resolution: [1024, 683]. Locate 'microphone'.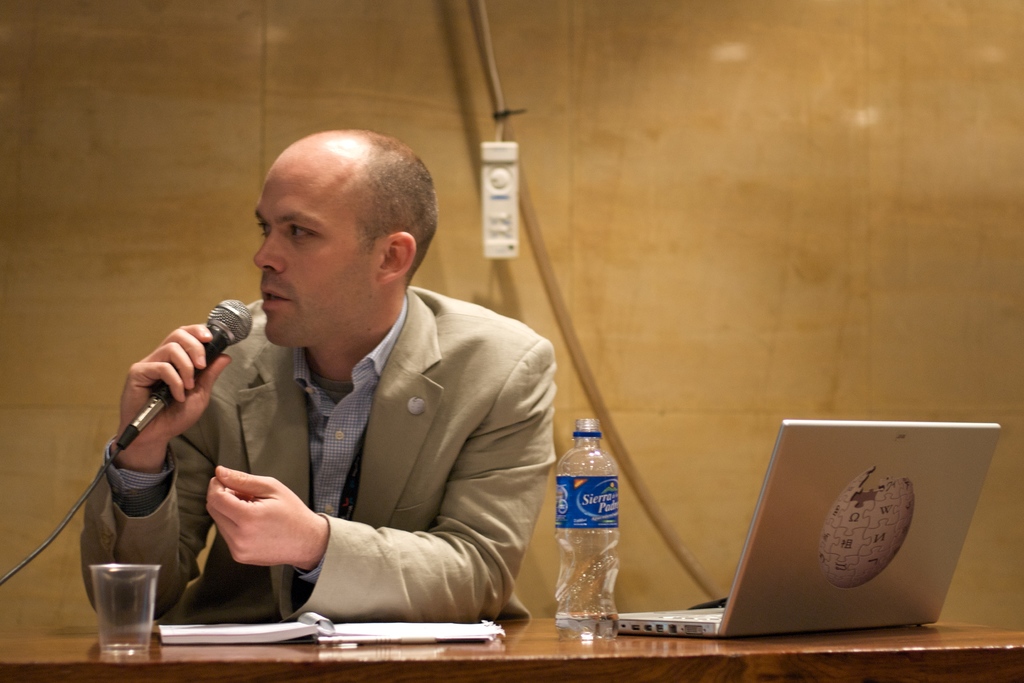
[93, 303, 248, 456].
